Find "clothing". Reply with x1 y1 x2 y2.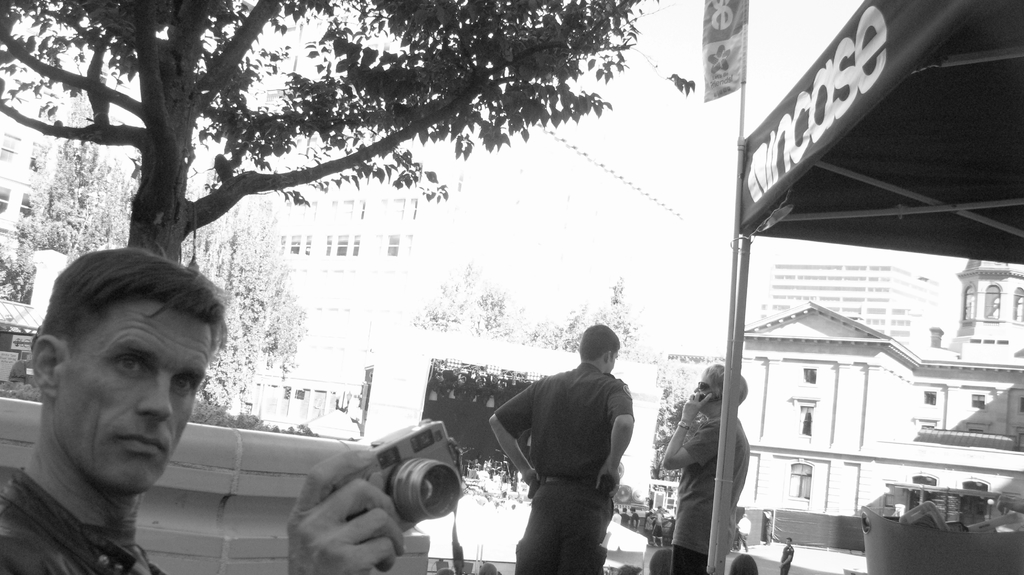
623 514 627 526.
